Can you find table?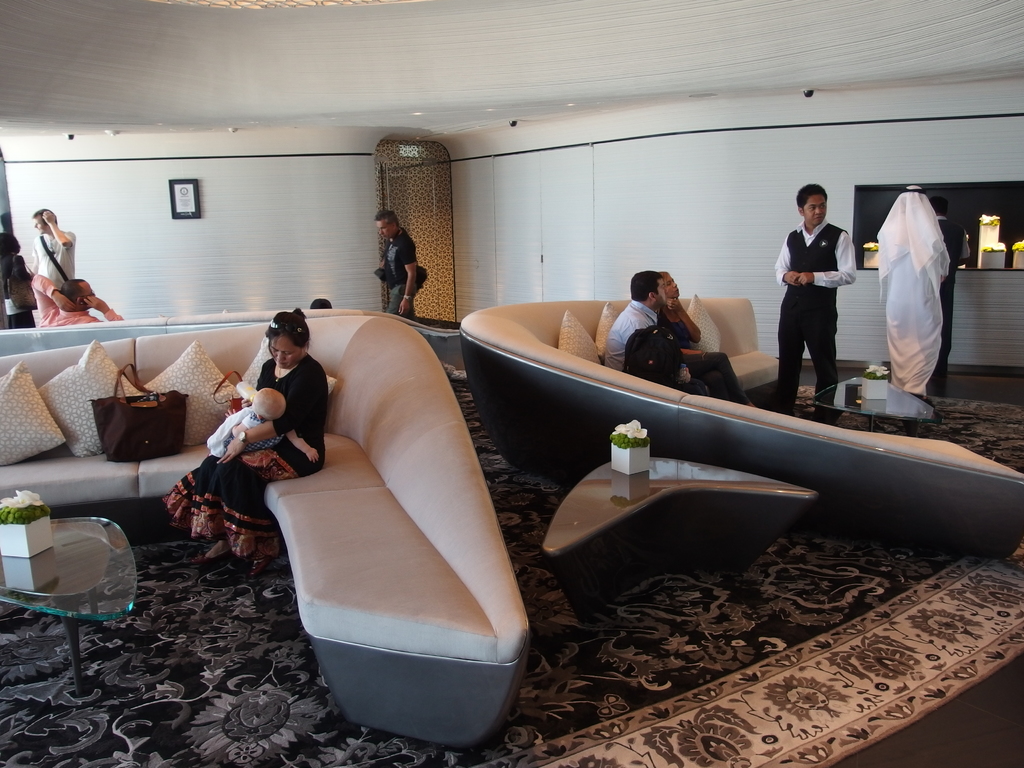
Yes, bounding box: box(0, 513, 145, 685).
